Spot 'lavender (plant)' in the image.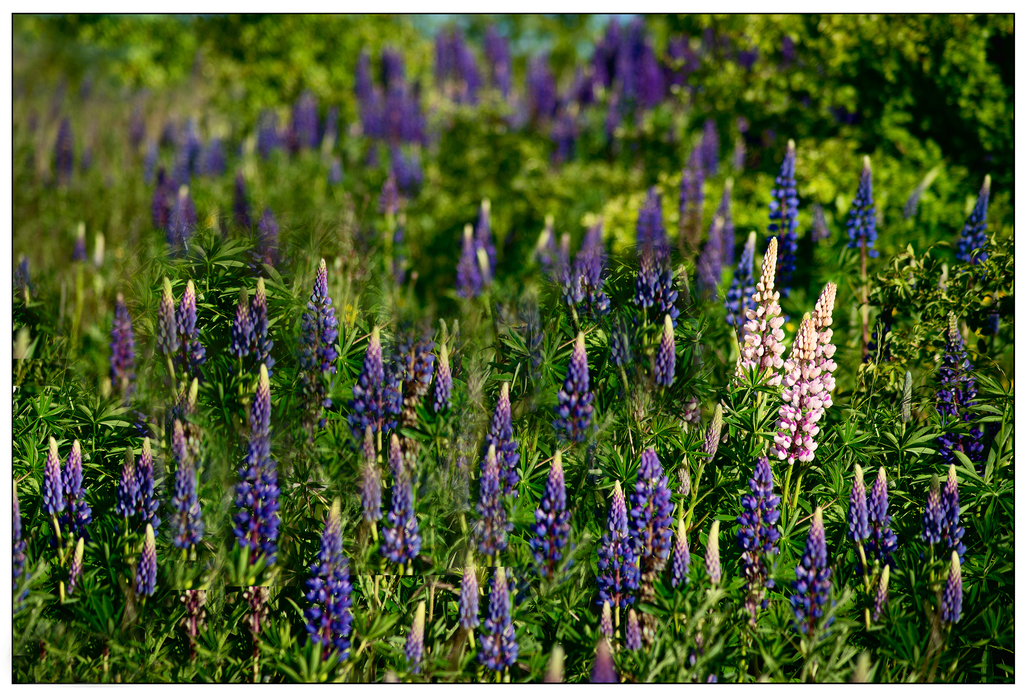
'lavender (plant)' found at detection(692, 401, 726, 480).
